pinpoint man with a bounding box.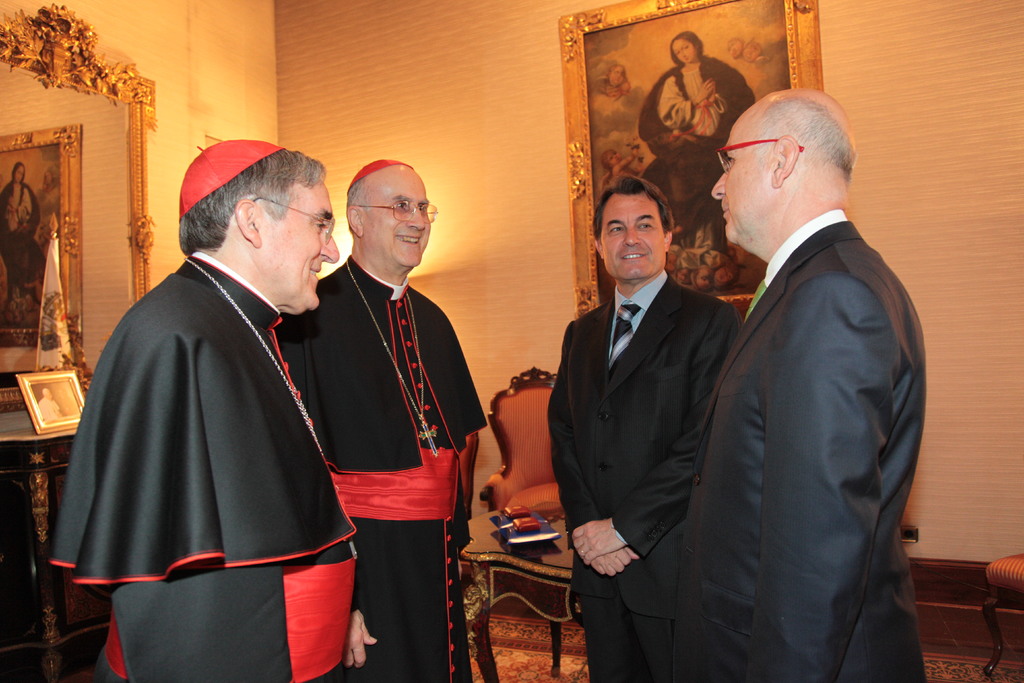
<region>662, 55, 934, 681</region>.
